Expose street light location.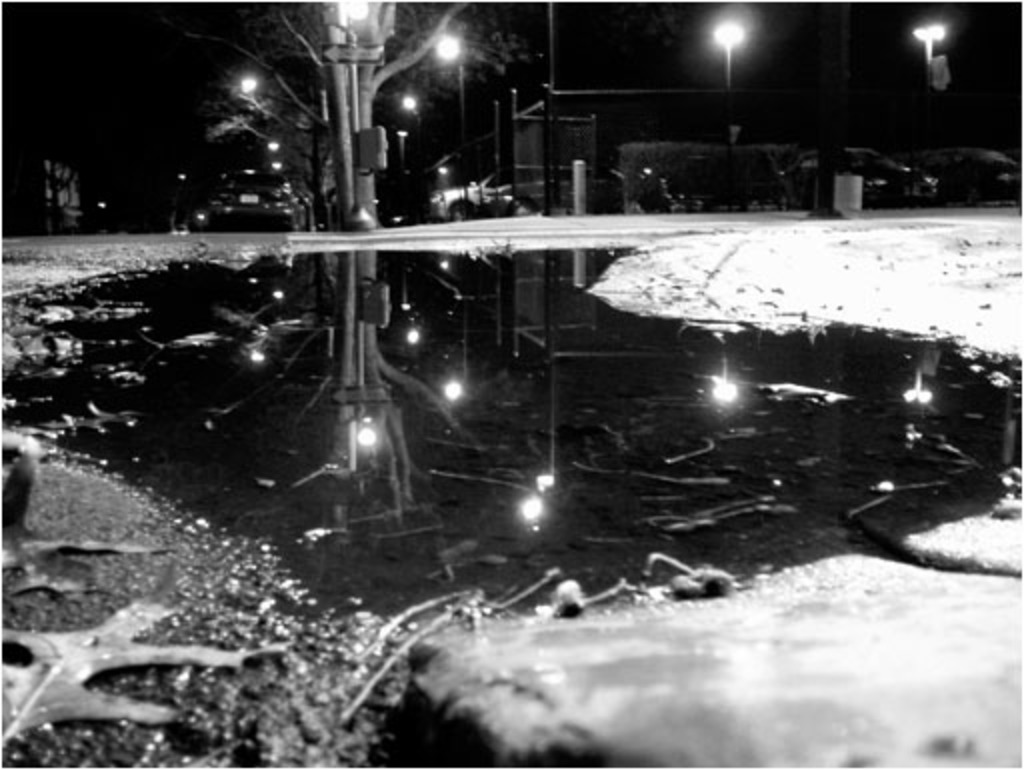
Exposed at bbox=(708, 16, 748, 148).
